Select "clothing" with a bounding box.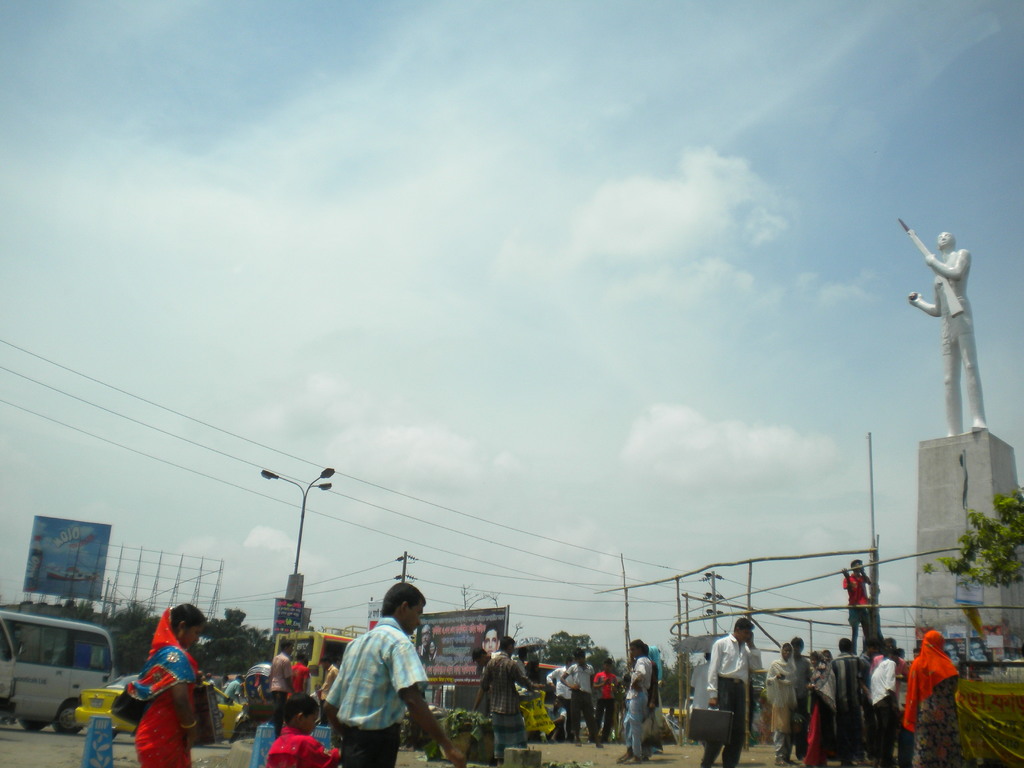
<bbox>220, 678, 230, 694</bbox>.
